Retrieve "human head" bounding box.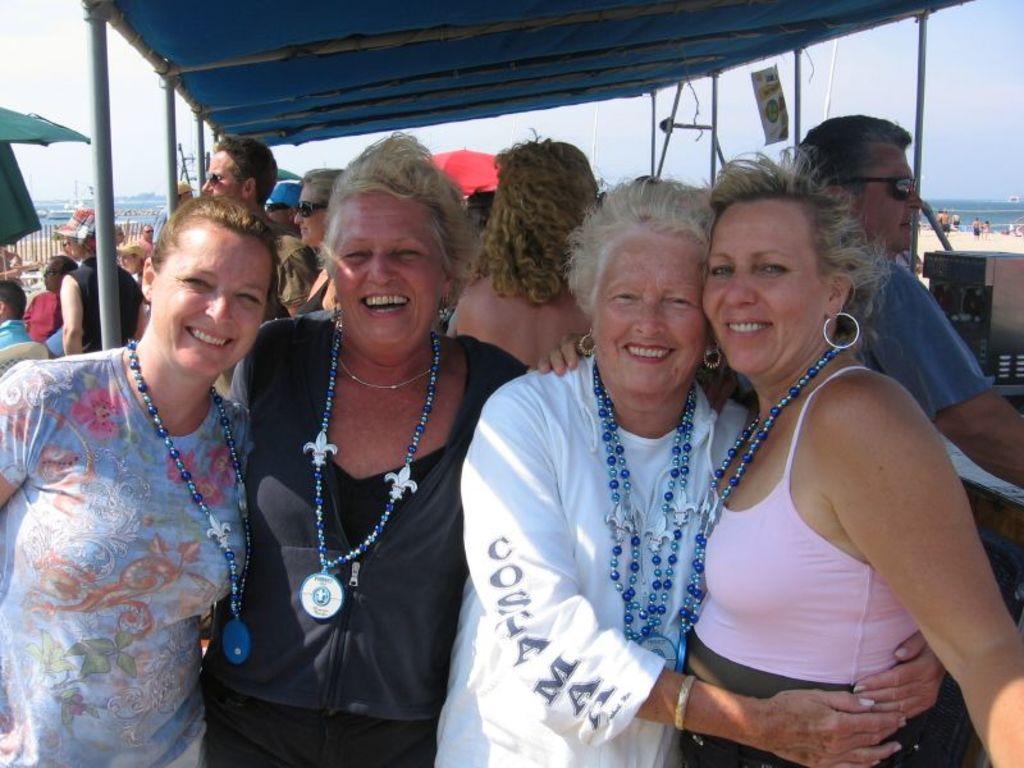
Bounding box: rect(566, 174, 737, 401).
